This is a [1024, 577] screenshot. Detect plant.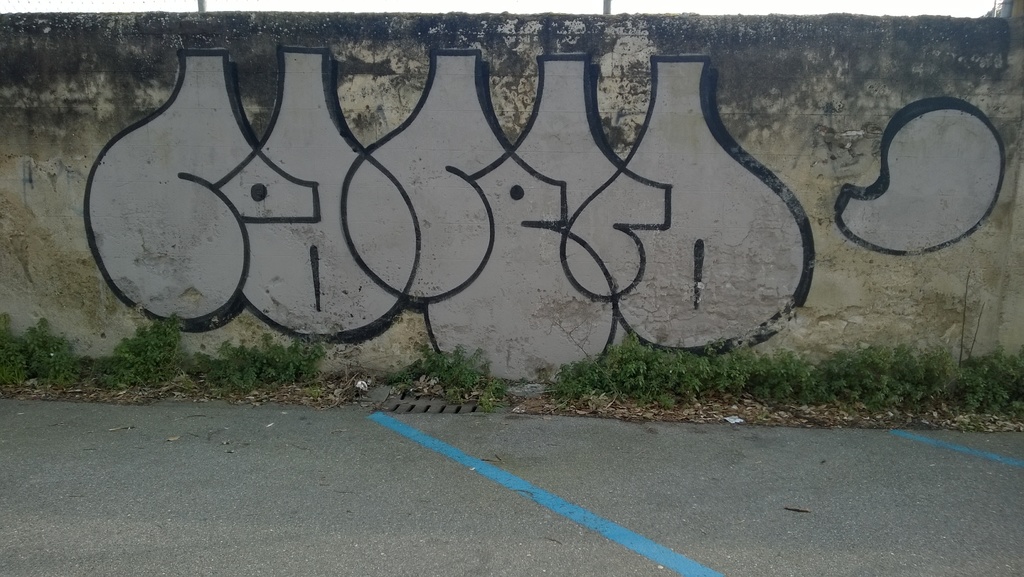
pyautogui.locateOnScreen(92, 306, 188, 388).
